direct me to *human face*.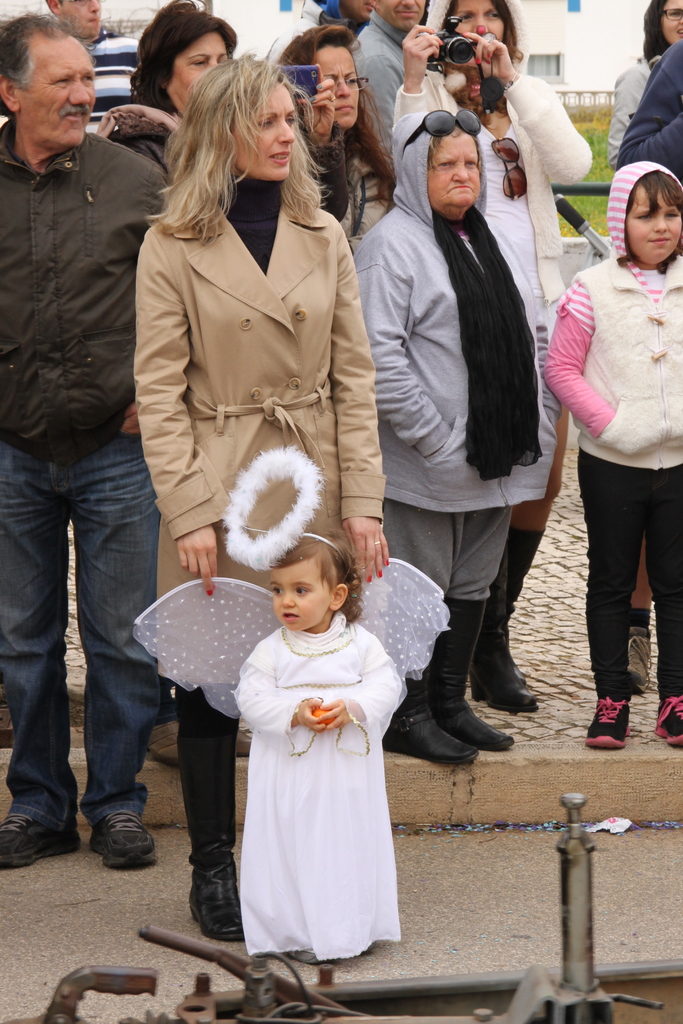
Direction: bbox=(19, 31, 98, 152).
